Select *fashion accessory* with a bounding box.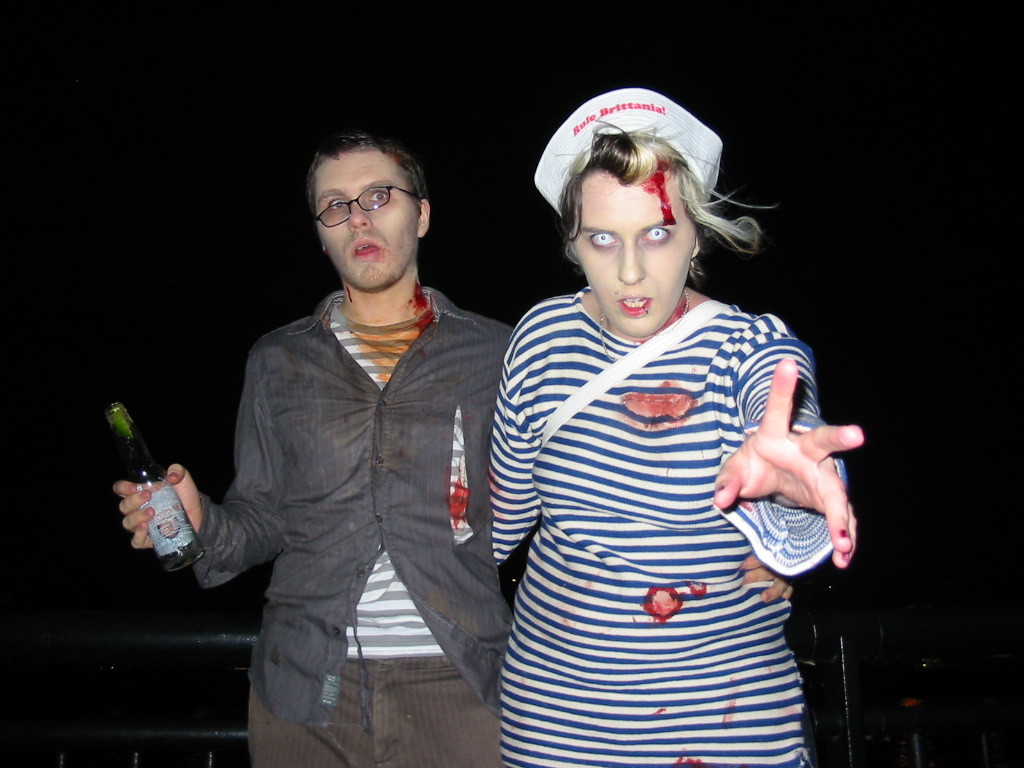
locate(530, 85, 725, 219).
